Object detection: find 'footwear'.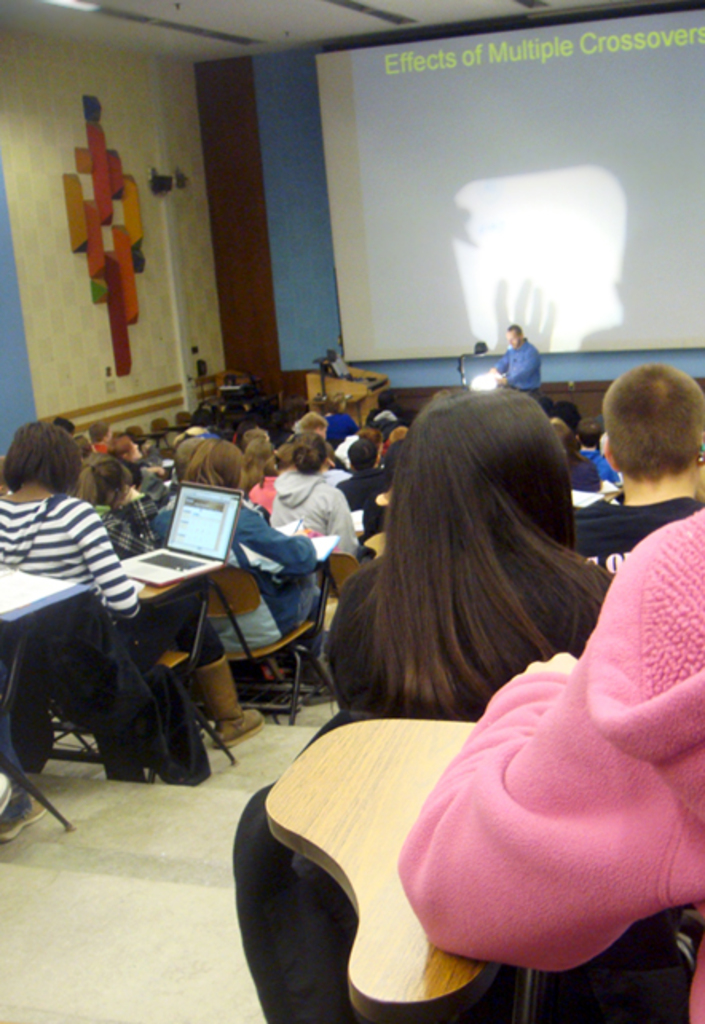
region(0, 790, 67, 841).
